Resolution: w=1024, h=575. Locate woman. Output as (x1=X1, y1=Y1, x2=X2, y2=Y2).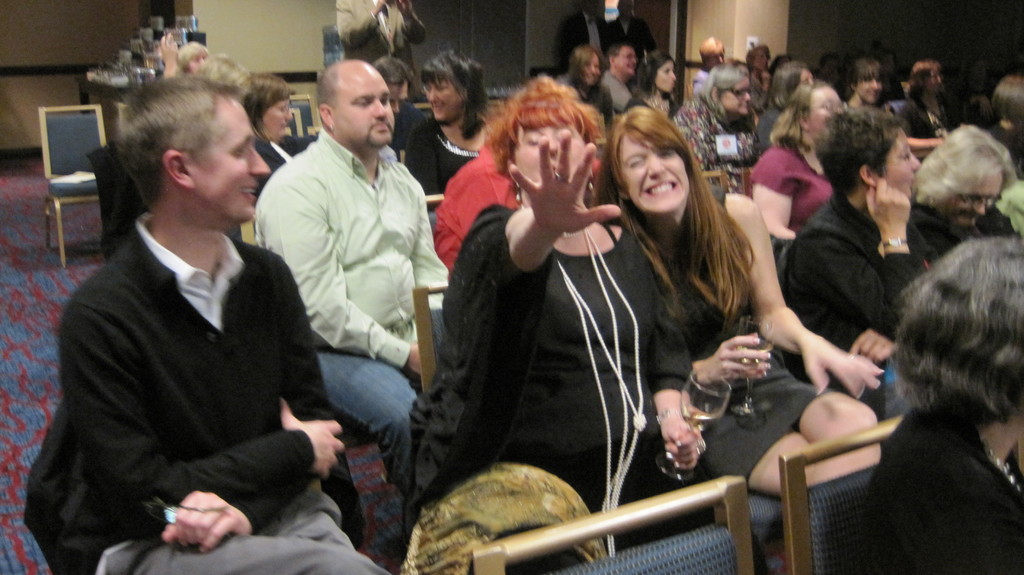
(x1=778, y1=99, x2=936, y2=434).
